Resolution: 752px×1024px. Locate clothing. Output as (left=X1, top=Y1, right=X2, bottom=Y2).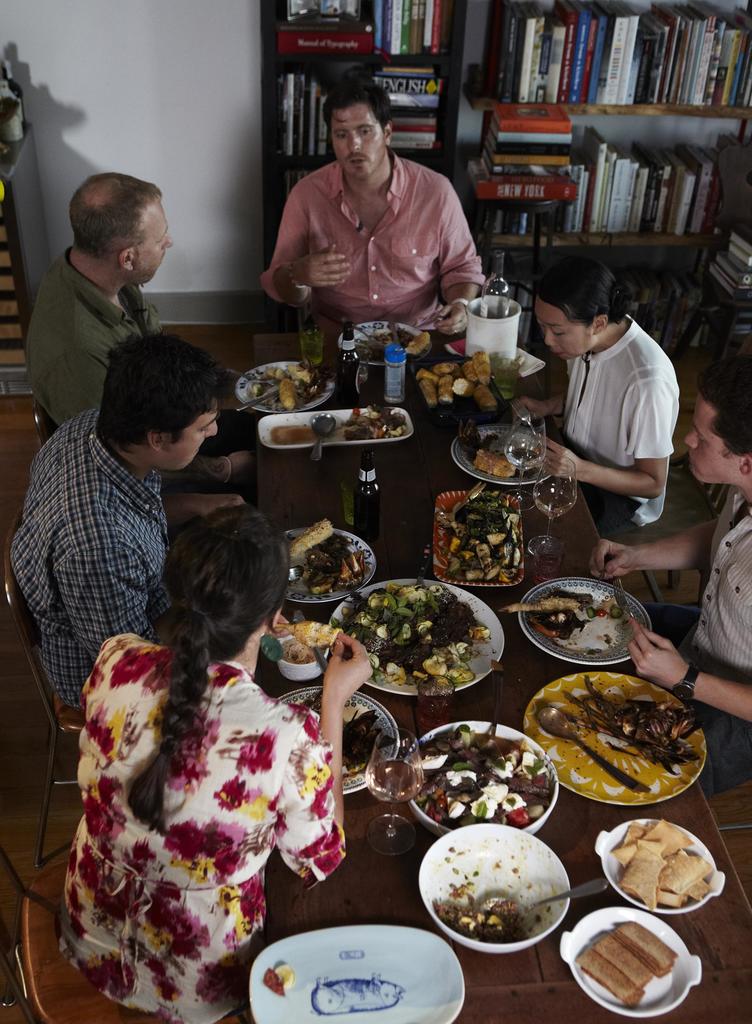
(left=74, top=460, right=579, bottom=845).
